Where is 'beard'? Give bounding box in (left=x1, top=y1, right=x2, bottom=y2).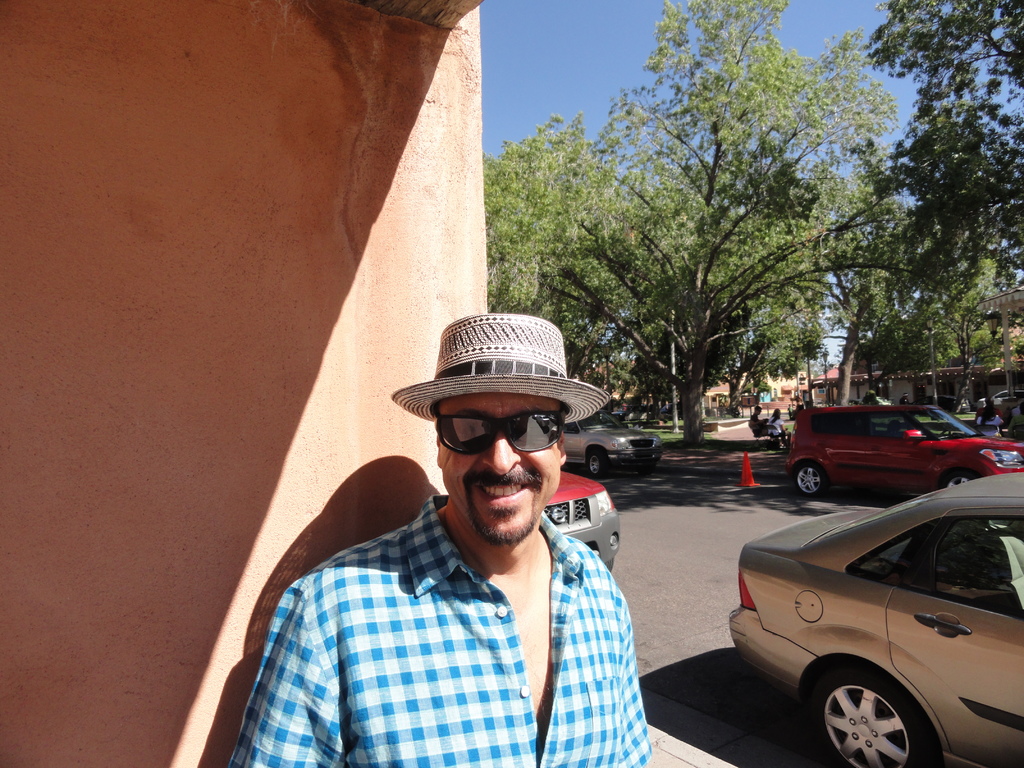
(left=464, top=467, right=543, bottom=547).
